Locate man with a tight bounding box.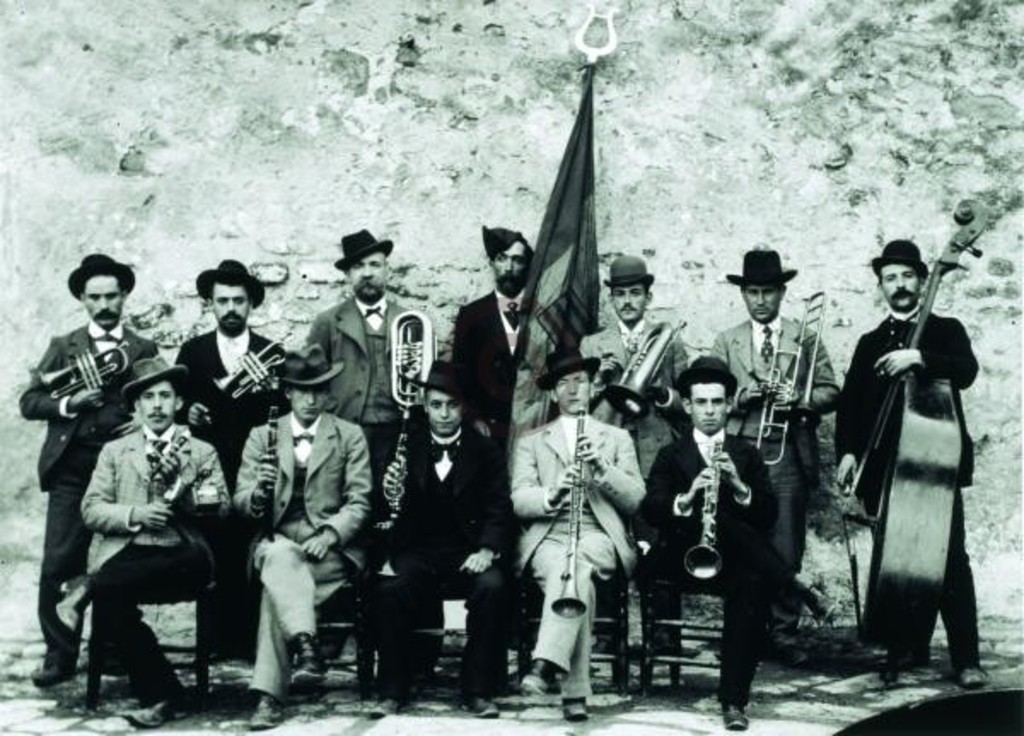
826/234/993/697.
